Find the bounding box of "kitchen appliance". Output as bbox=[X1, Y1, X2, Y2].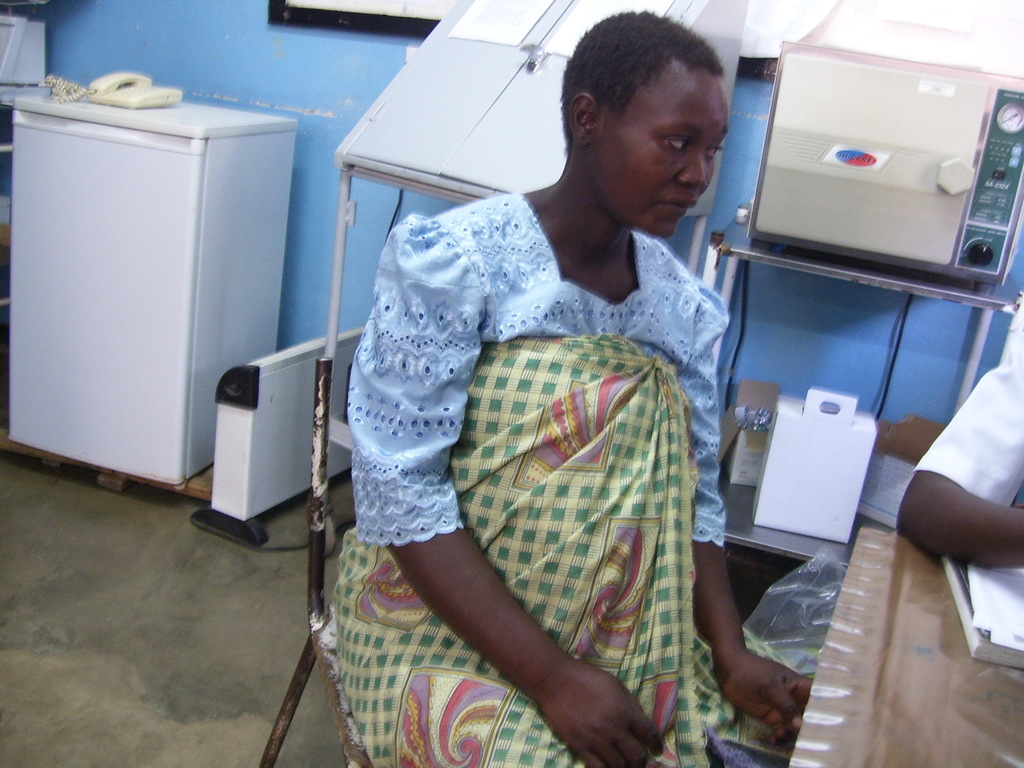
bbox=[762, 42, 1023, 284].
